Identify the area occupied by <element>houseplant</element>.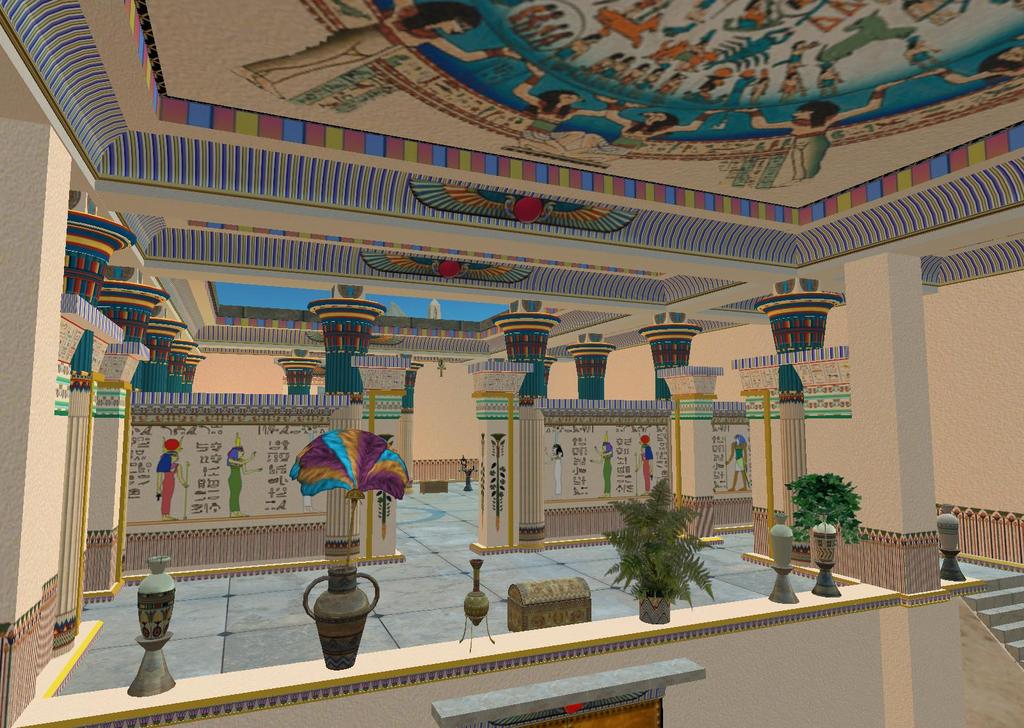
Area: x1=600 y1=474 x2=716 y2=624.
